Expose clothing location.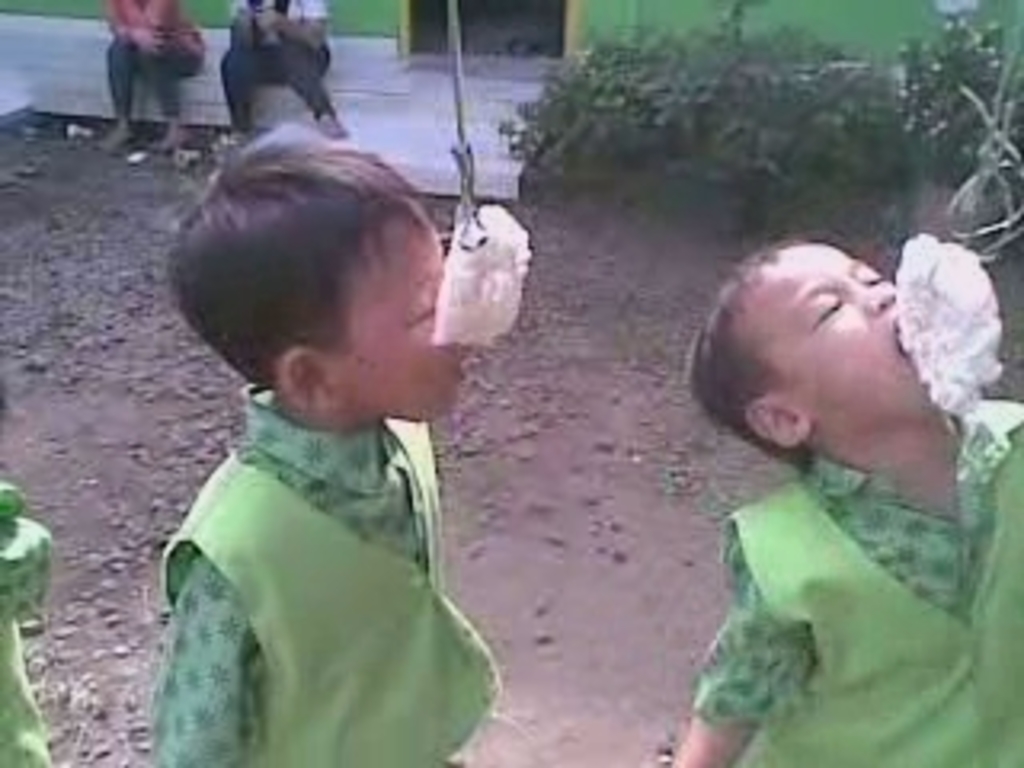
Exposed at <box>224,0,336,131</box>.
